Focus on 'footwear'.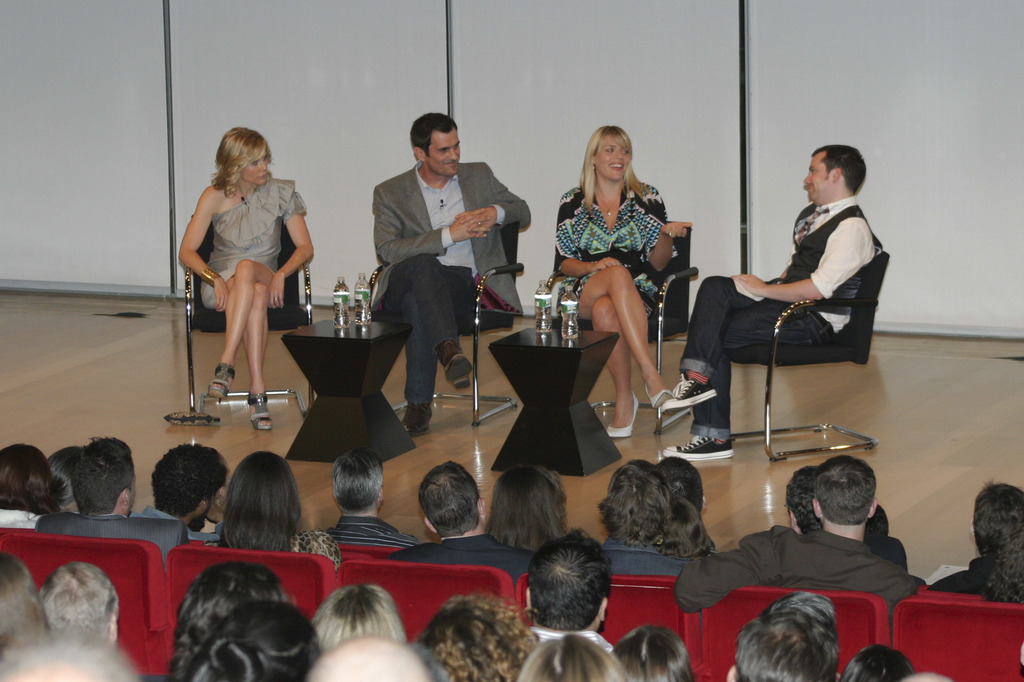
Focused at (left=400, top=399, right=435, bottom=438).
